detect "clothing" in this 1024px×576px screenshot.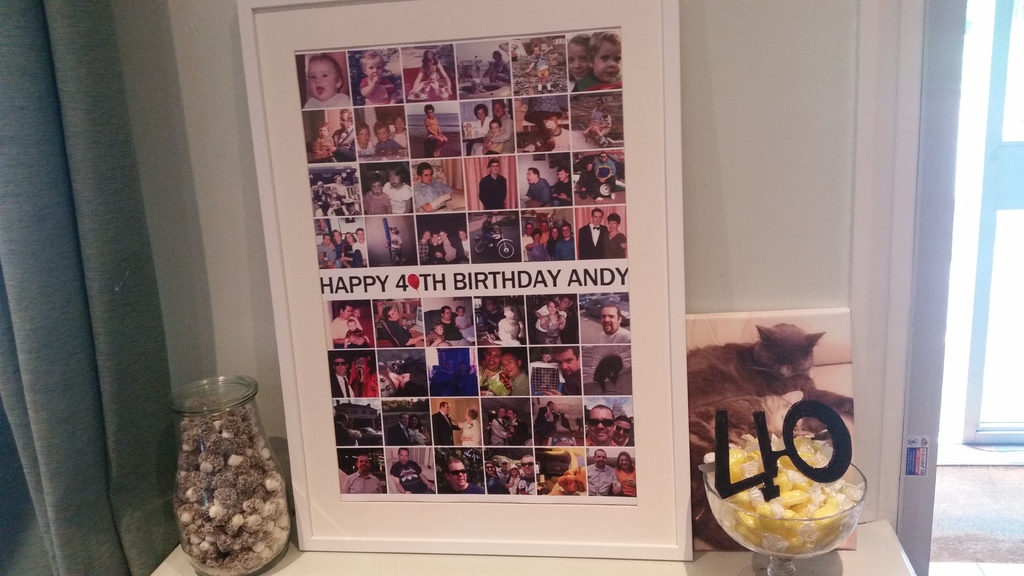
Detection: 511/475/535/495.
